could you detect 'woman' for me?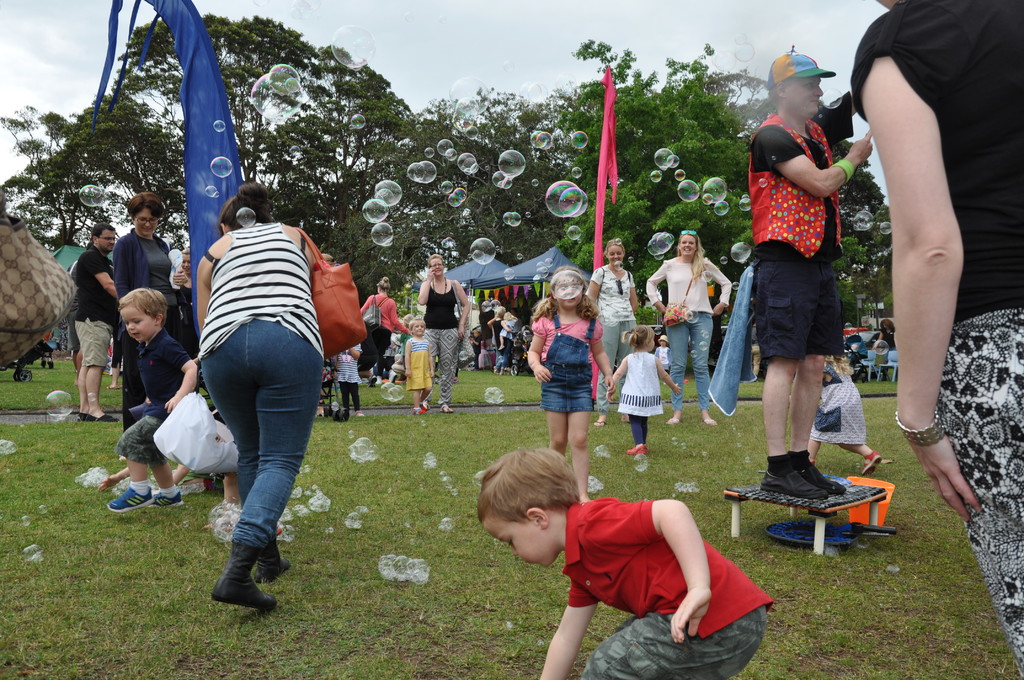
Detection result: {"x1": 108, "y1": 188, "x2": 188, "y2": 441}.
